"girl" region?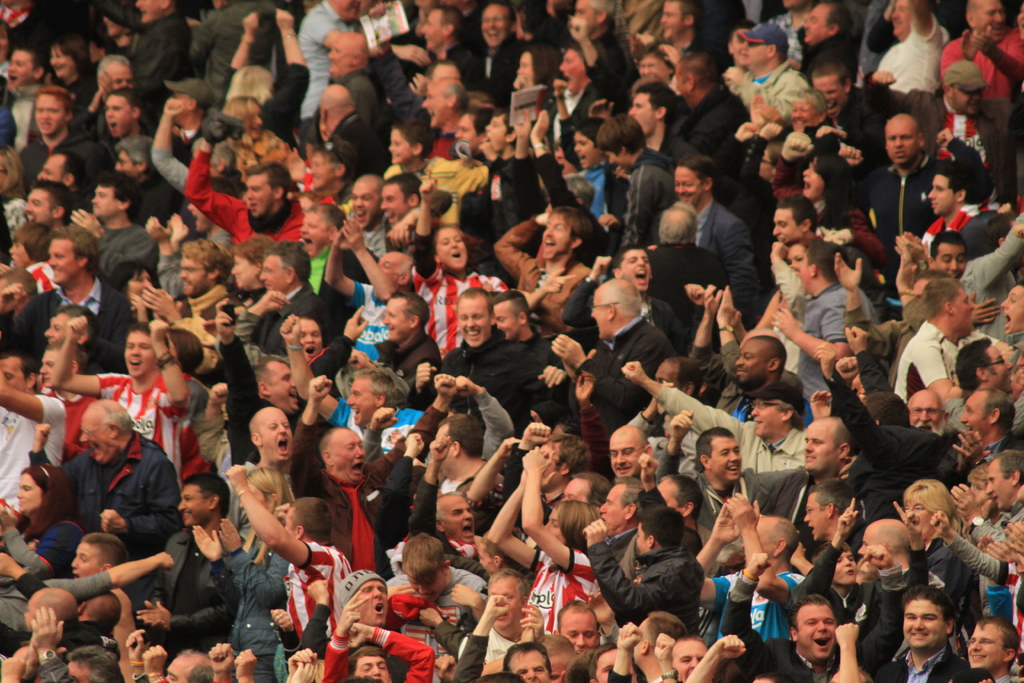
box=[489, 448, 596, 634]
